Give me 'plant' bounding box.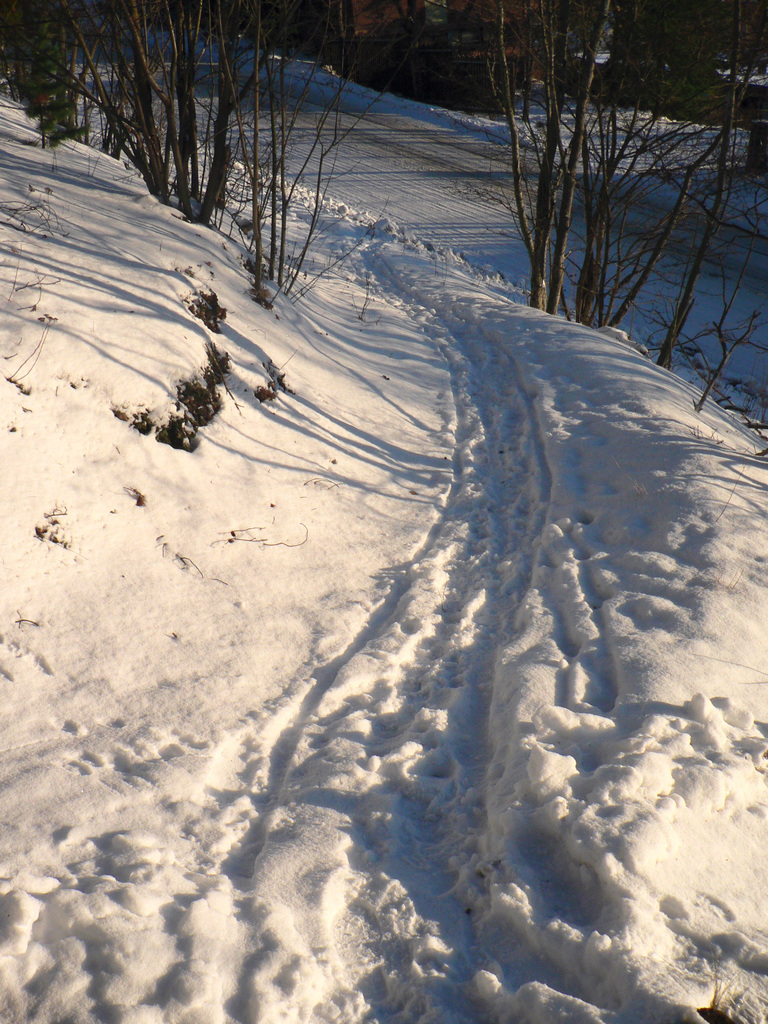
182:284:229:323.
